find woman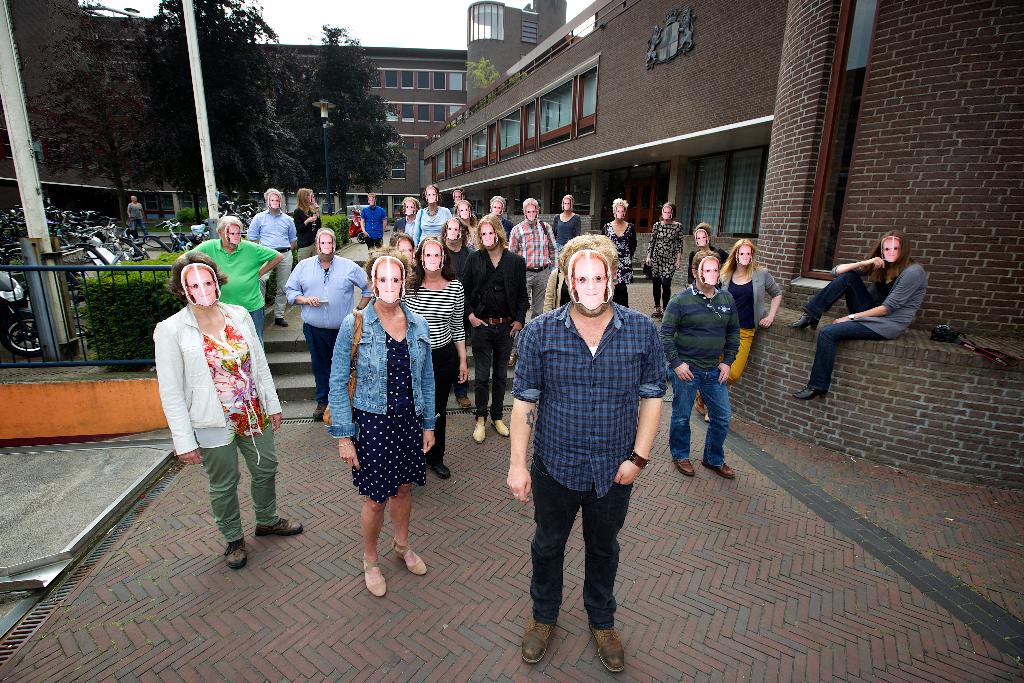
region(787, 231, 930, 401)
